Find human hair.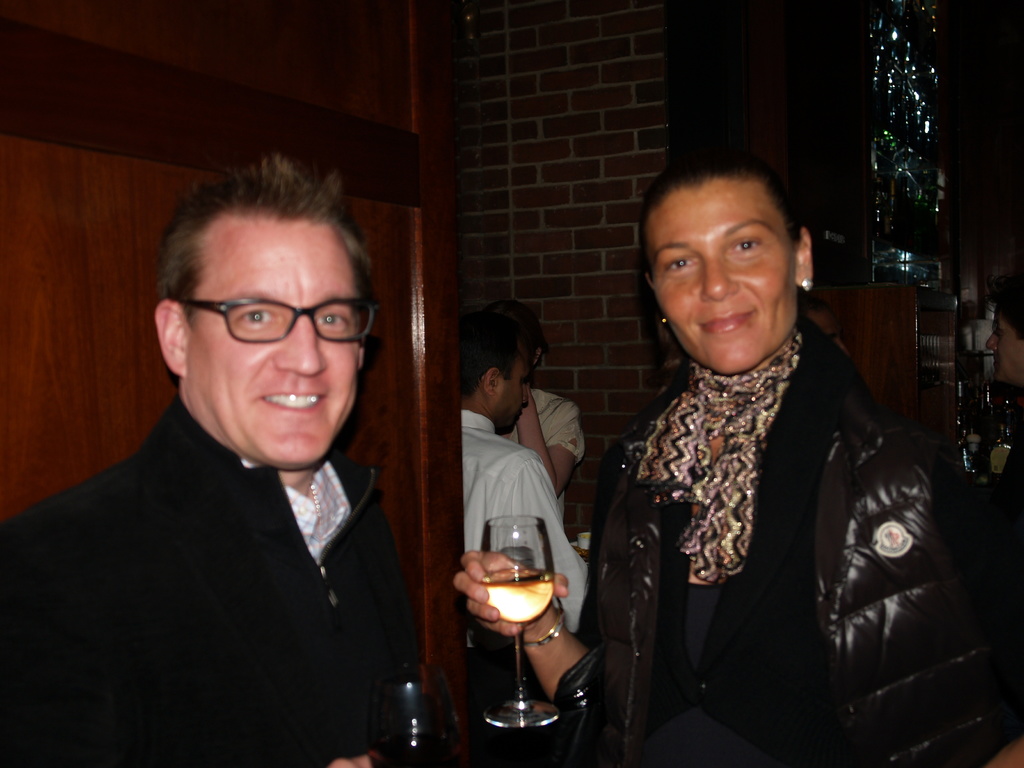
641, 150, 801, 257.
